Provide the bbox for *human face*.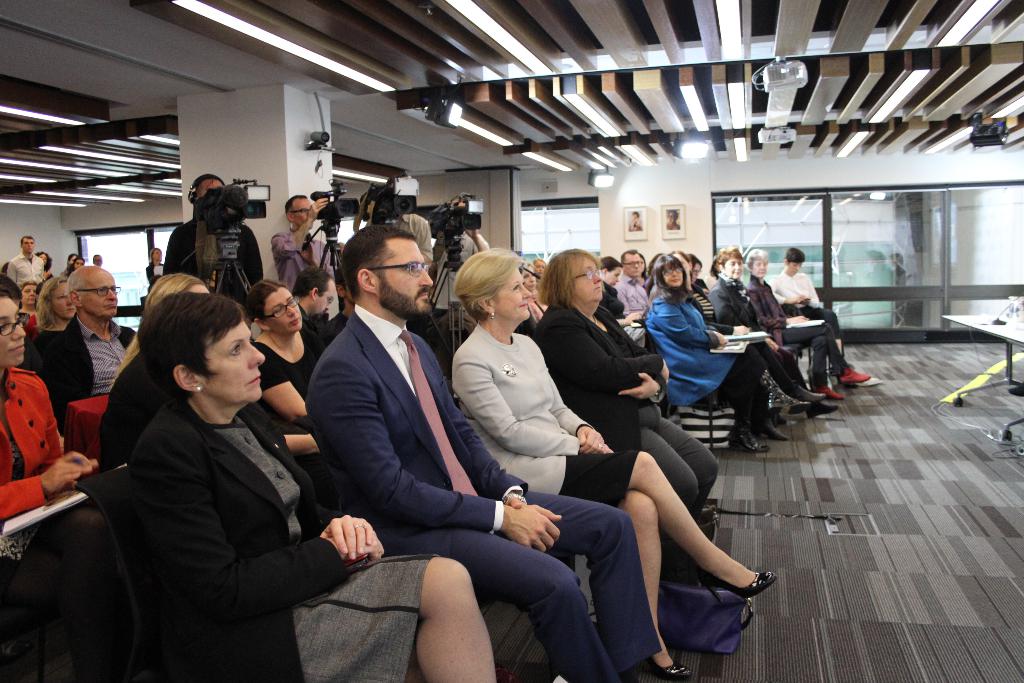
(690,256,699,281).
